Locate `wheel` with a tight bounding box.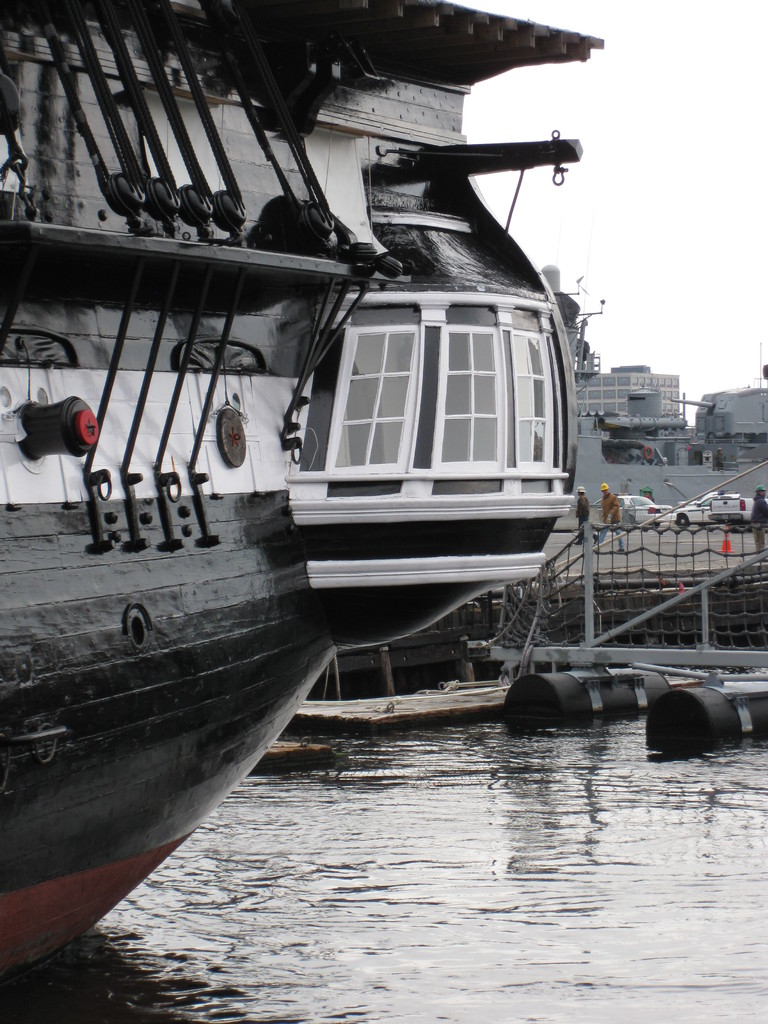
pyautogui.locateOnScreen(679, 516, 691, 531).
